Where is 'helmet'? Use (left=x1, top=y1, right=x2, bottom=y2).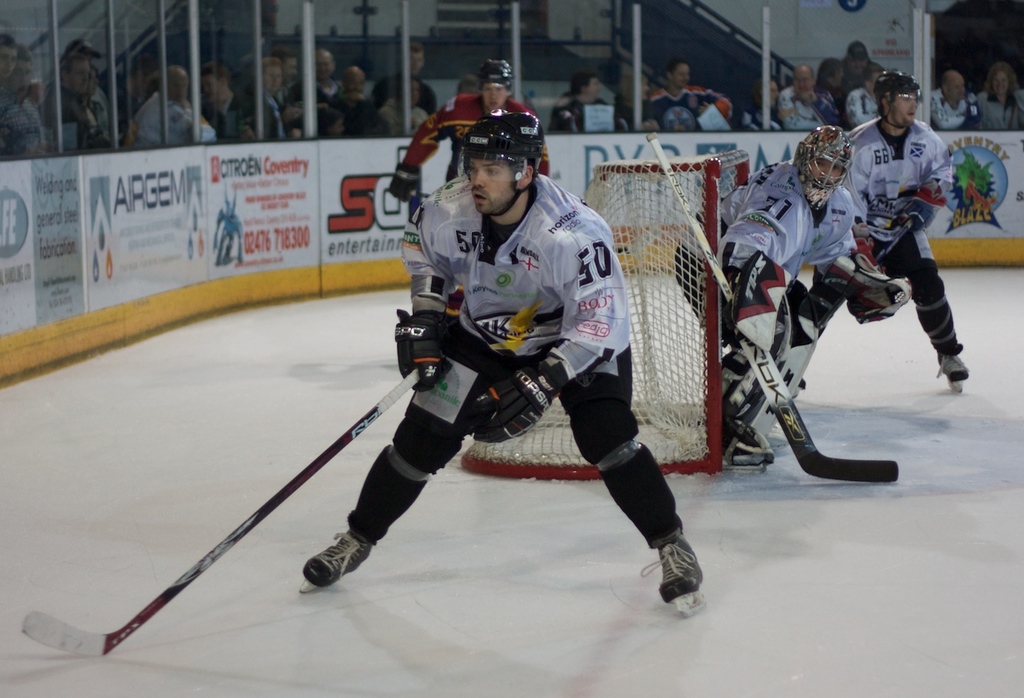
(left=874, top=69, right=921, bottom=130).
